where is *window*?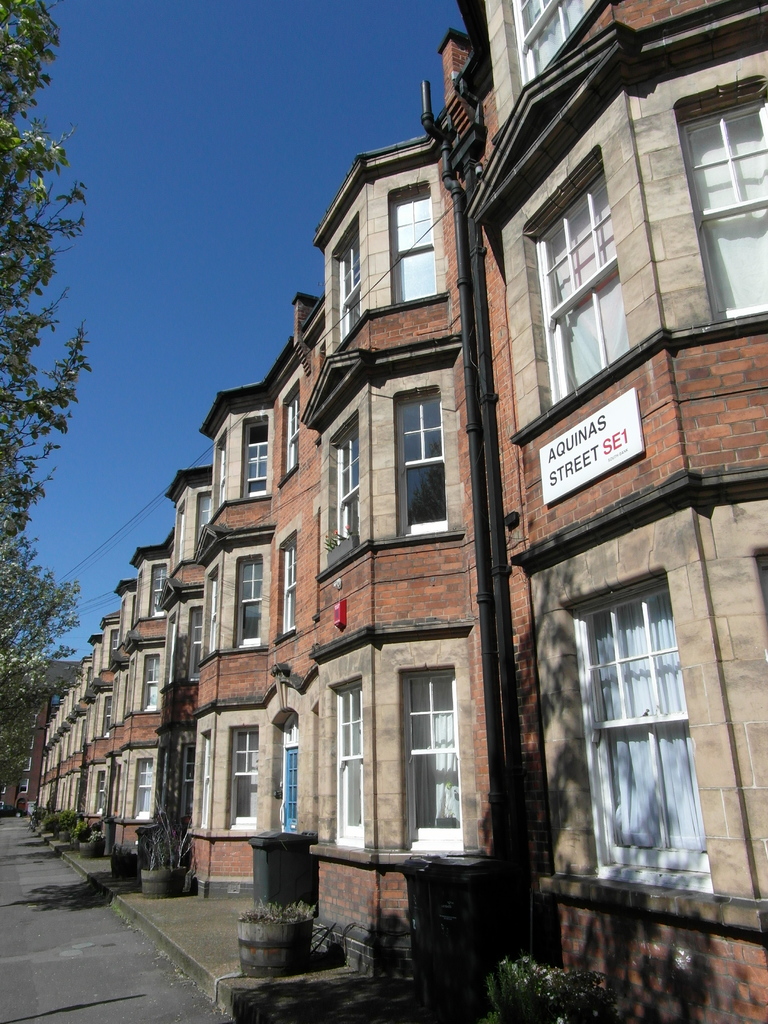
222 728 254 831.
